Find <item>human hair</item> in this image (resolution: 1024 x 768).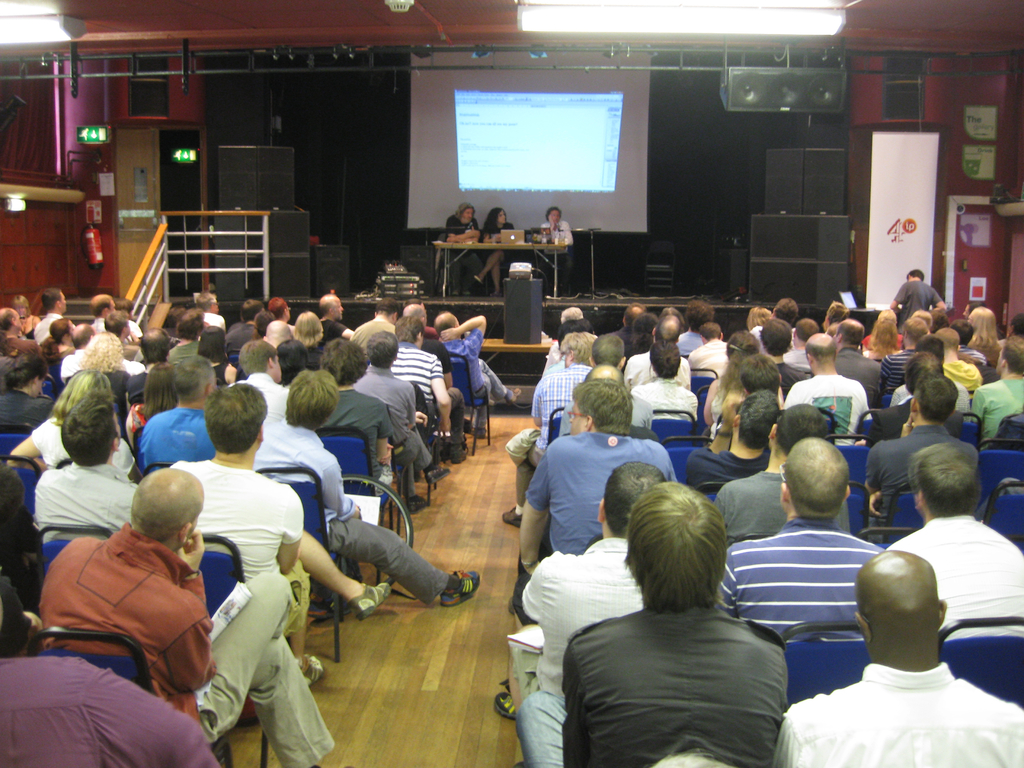
bbox=[238, 342, 278, 379].
